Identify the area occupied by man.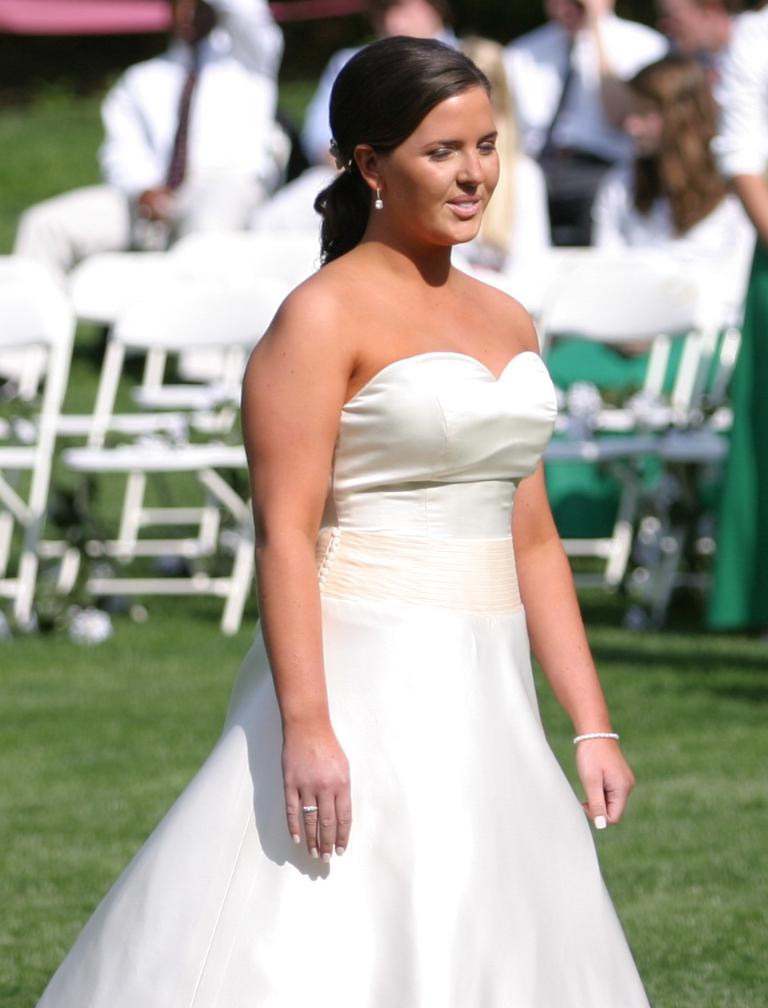
Area: (308, 0, 490, 178).
